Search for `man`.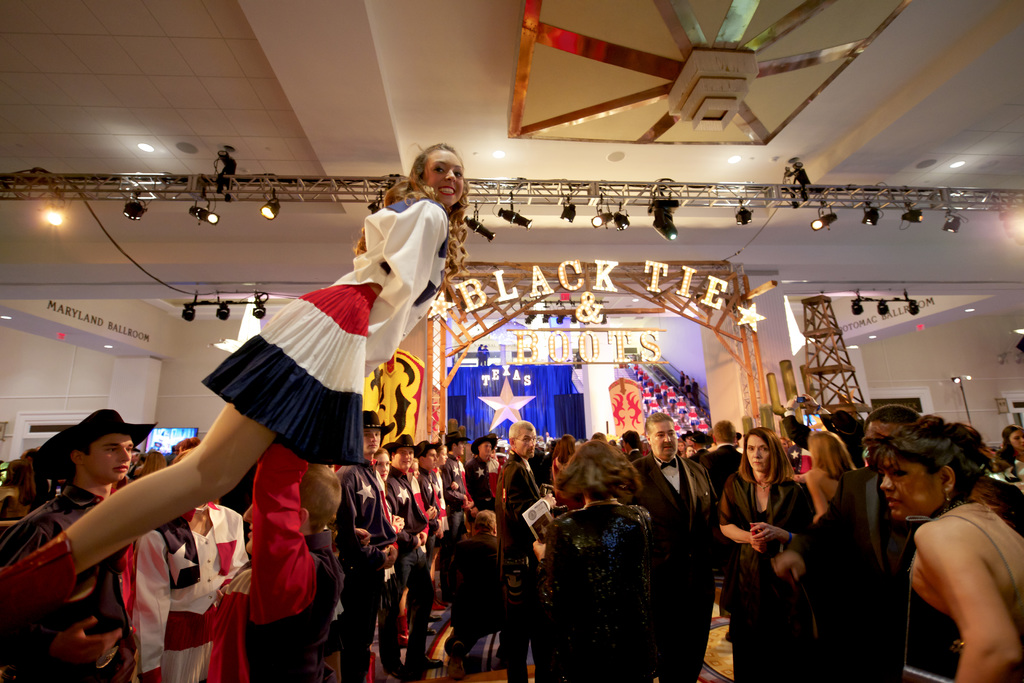
Found at {"left": 19, "top": 445, "right": 55, "bottom": 506}.
